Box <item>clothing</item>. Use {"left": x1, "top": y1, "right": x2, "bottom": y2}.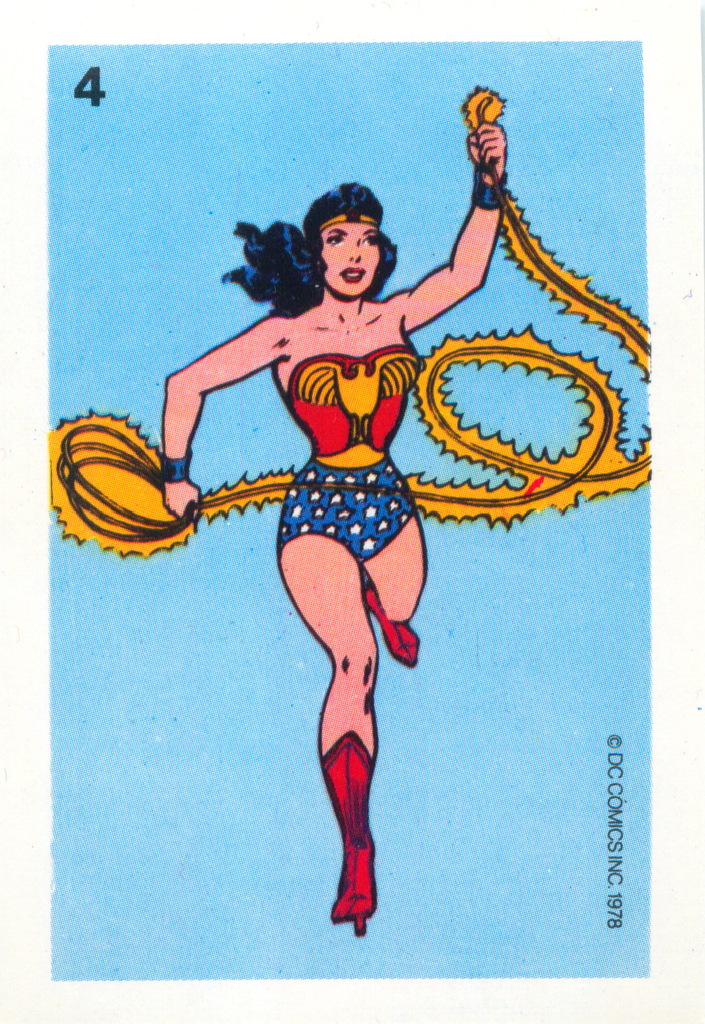
{"left": 268, "top": 339, "right": 425, "bottom": 569}.
